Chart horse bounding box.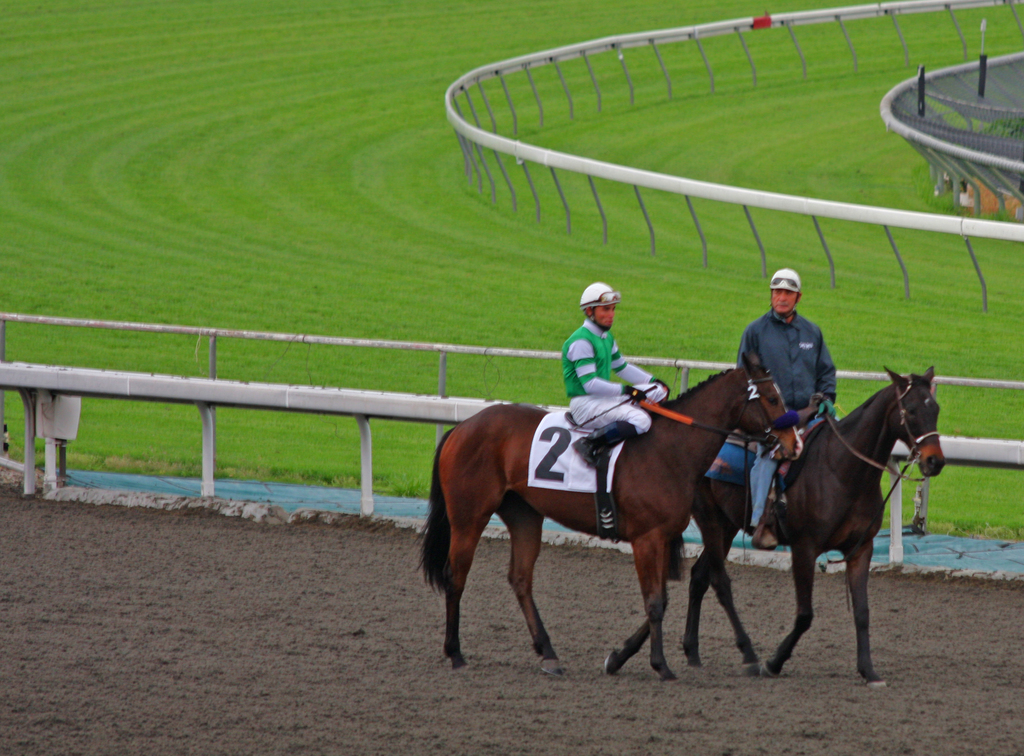
Charted: detection(668, 366, 952, 687).
